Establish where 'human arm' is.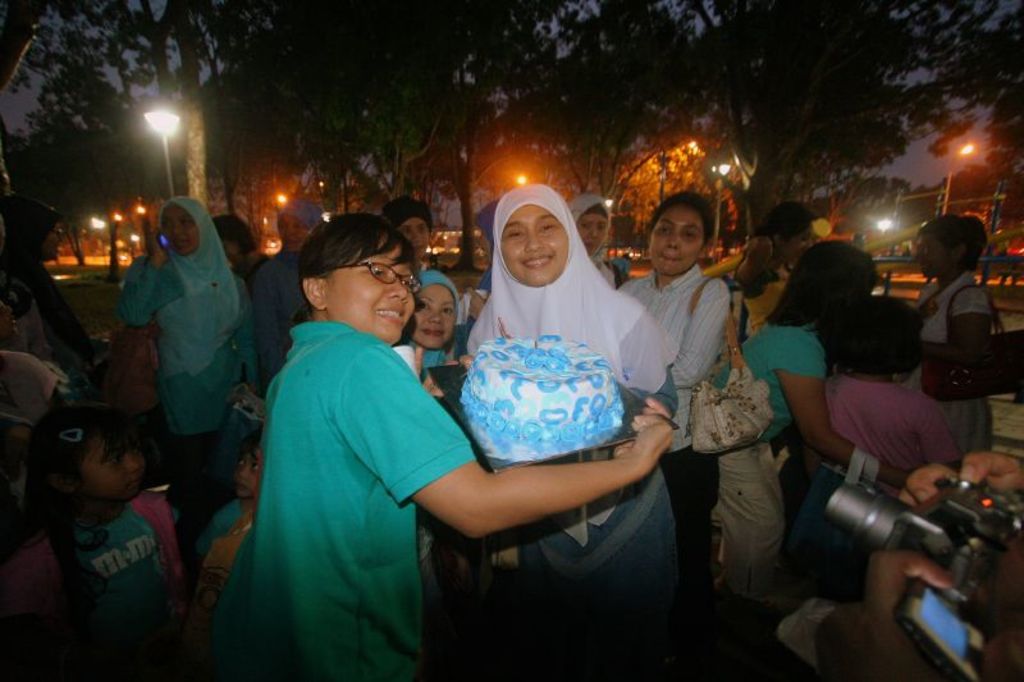
Established at [769, 330, 904, 493].
